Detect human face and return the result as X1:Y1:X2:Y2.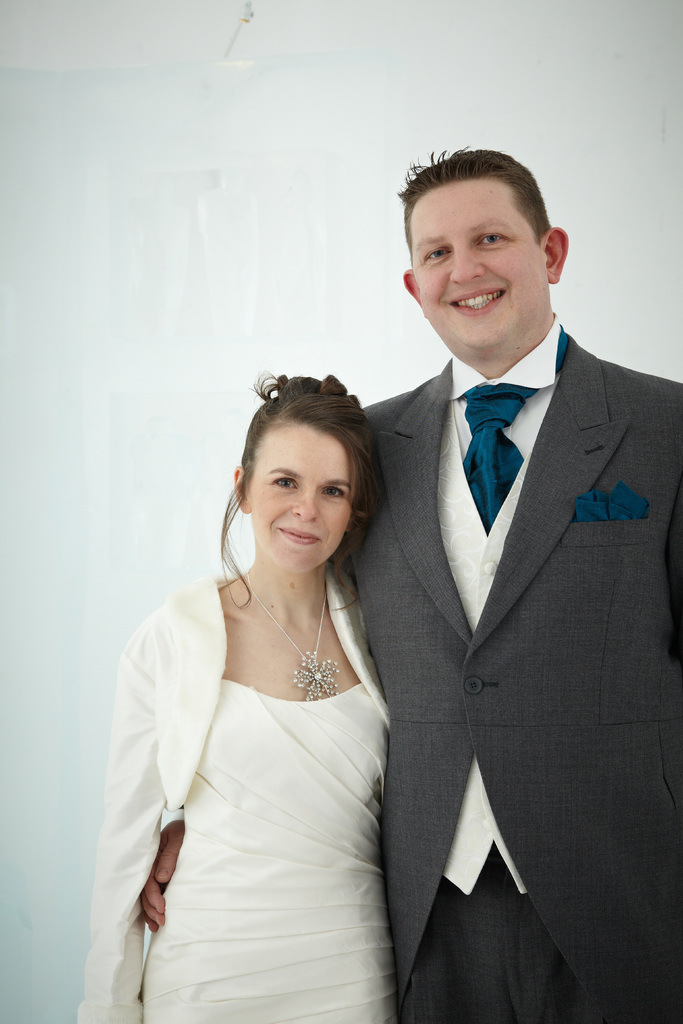
251:424:353:575.
